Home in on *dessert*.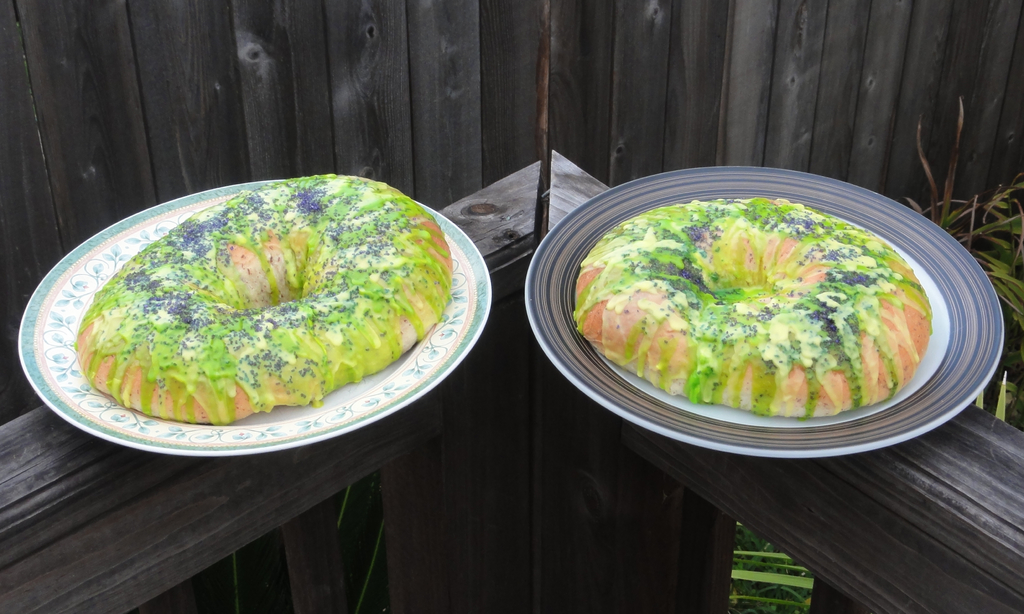
Homed in at [561,193,941,429].
